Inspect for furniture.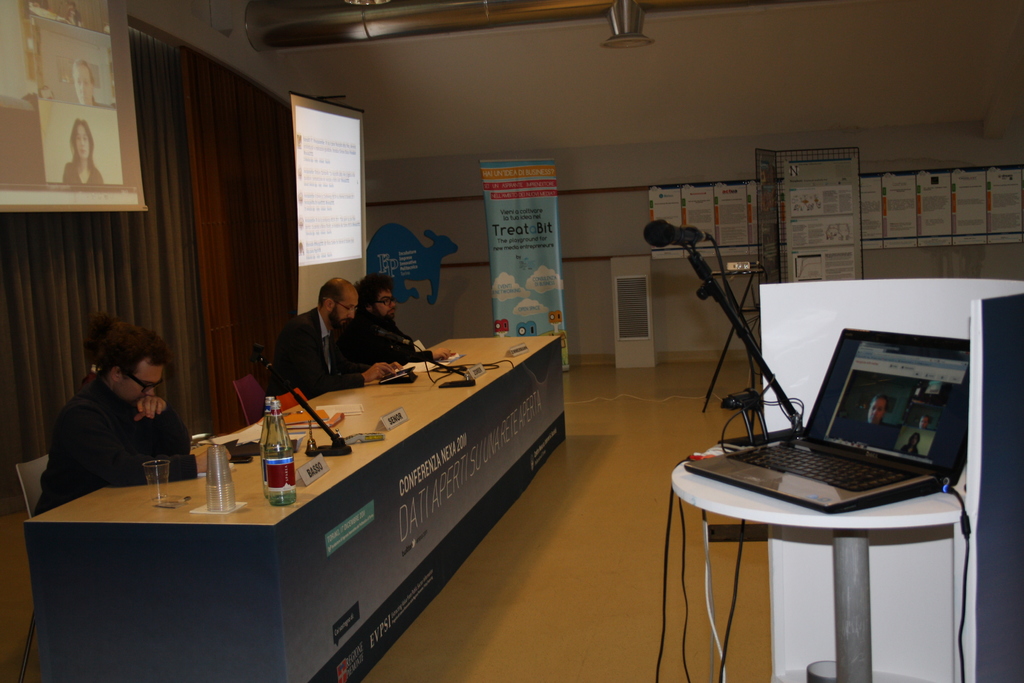
Inspection: l=15, t=338, r=561, b=682.
